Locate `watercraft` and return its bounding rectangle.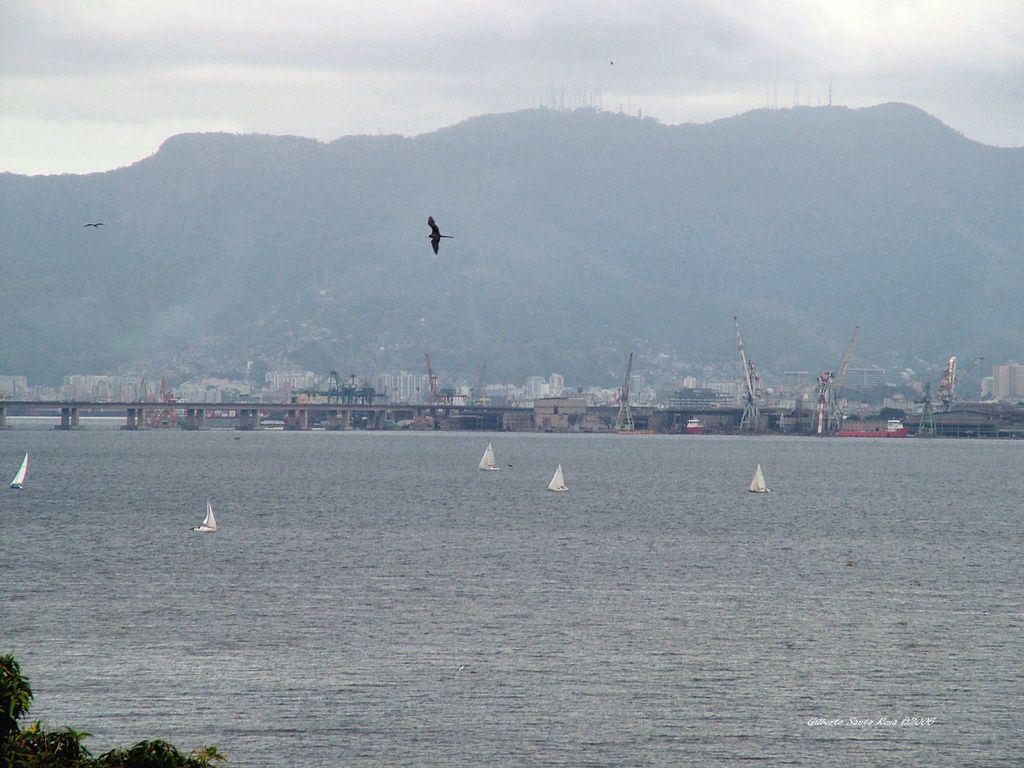
[6, 451, 28, 488].
